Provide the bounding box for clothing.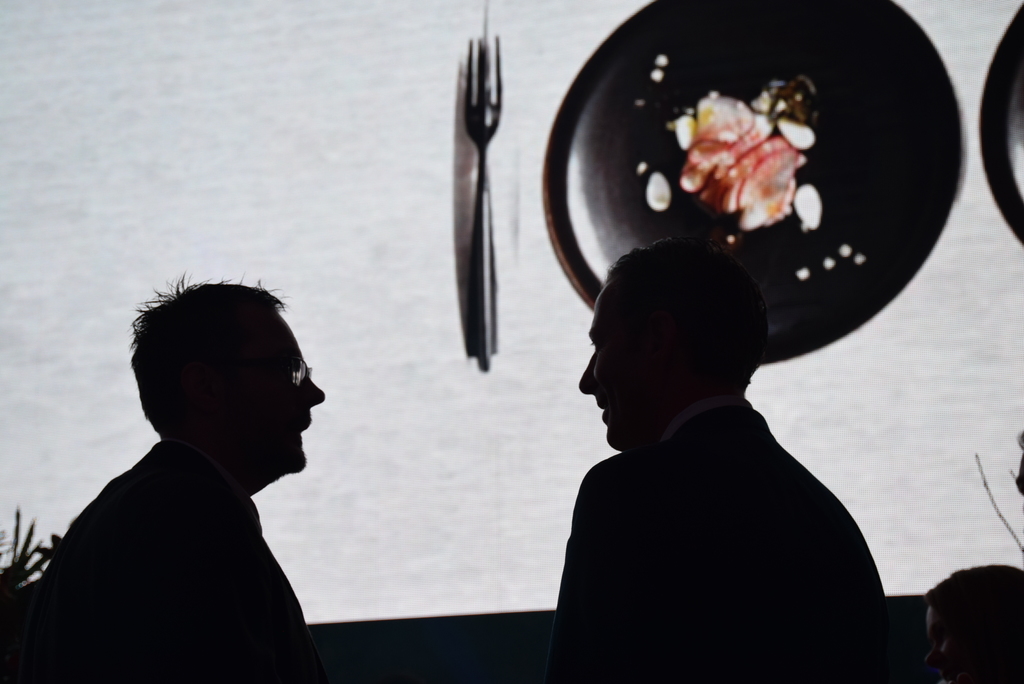
region(45, 439, 319, 683).
